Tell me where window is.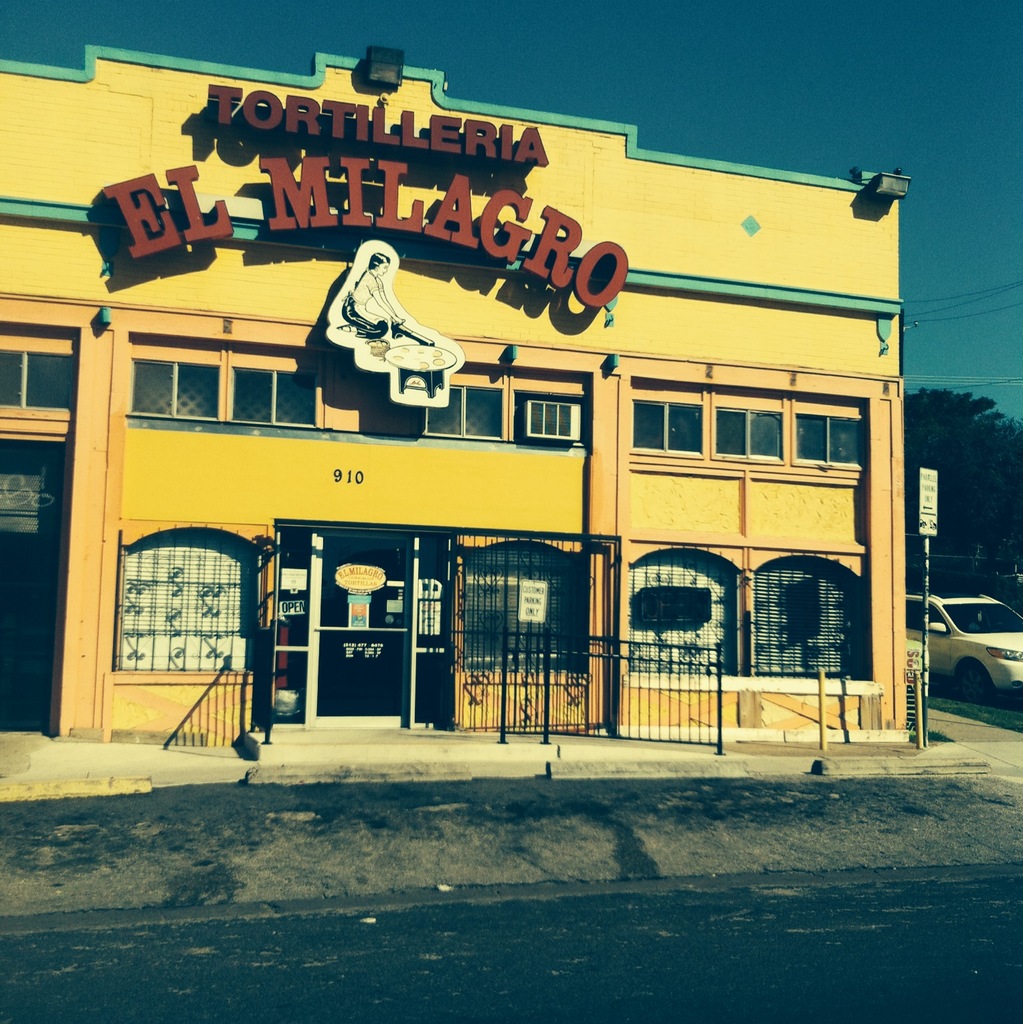
window is at <box>630,405,858,471</box>.
